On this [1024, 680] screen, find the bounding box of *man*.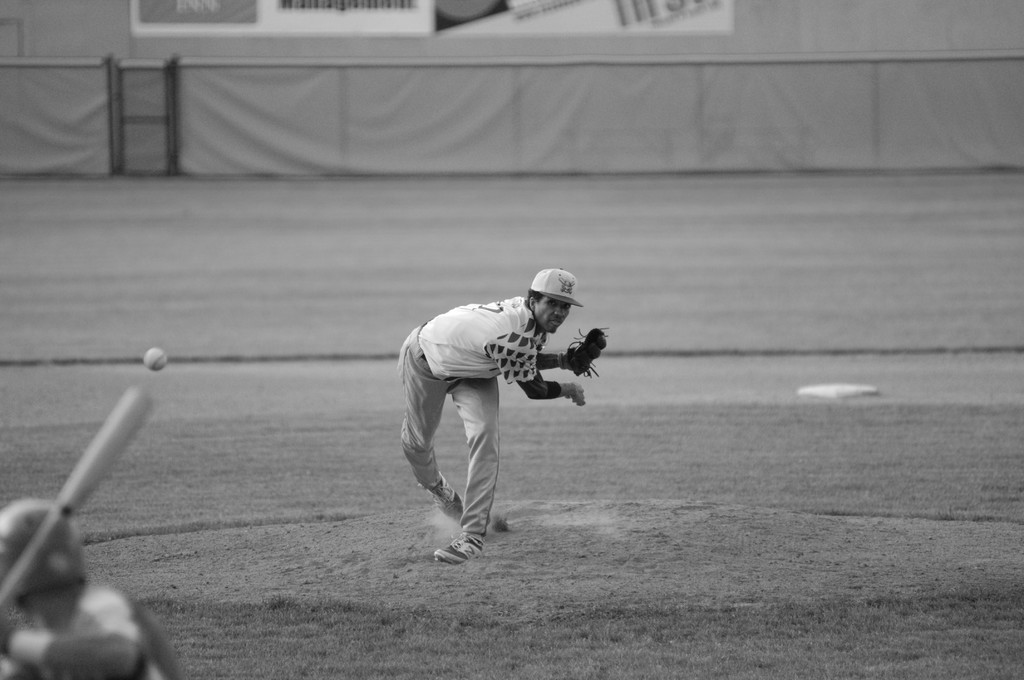
Bounding box: Rect(392, 264, 607, 569).
